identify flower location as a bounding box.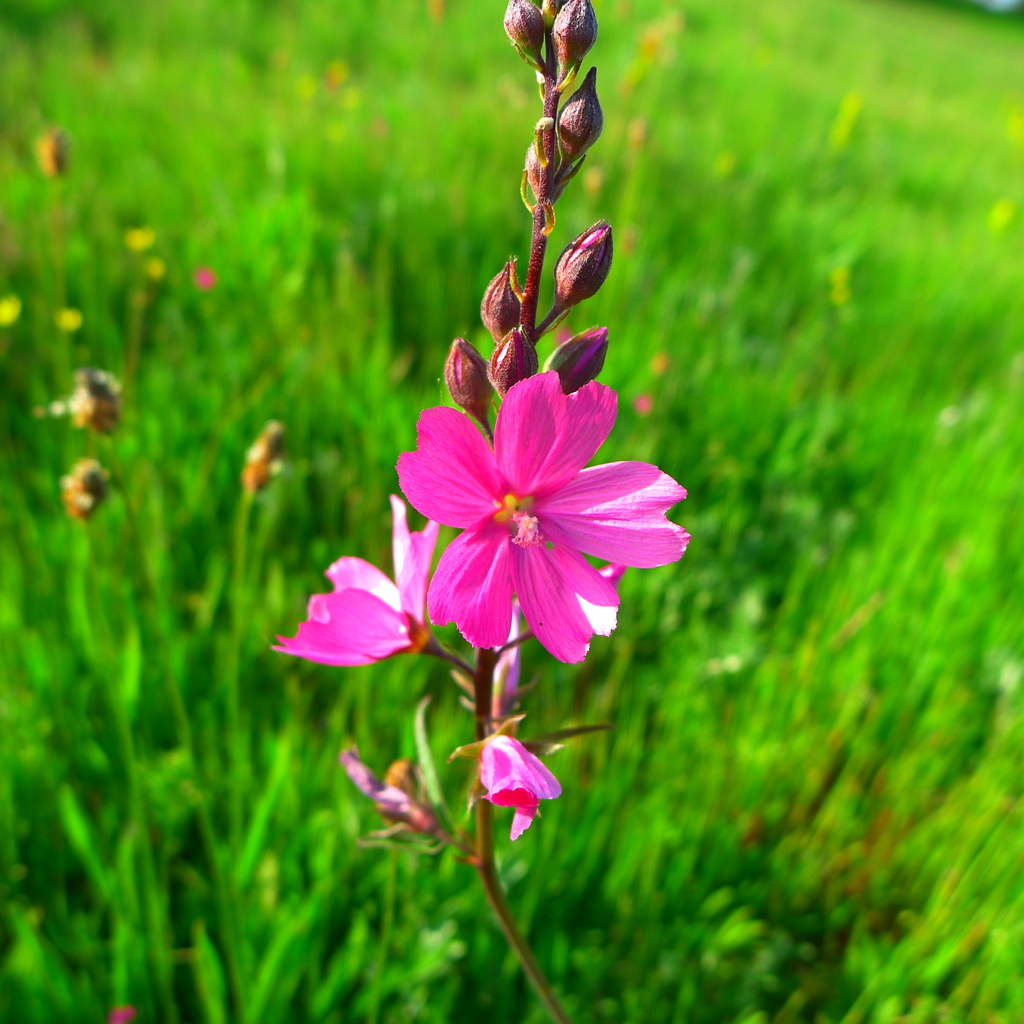
[x1=473, y1=728, x2=566, y2=847].
